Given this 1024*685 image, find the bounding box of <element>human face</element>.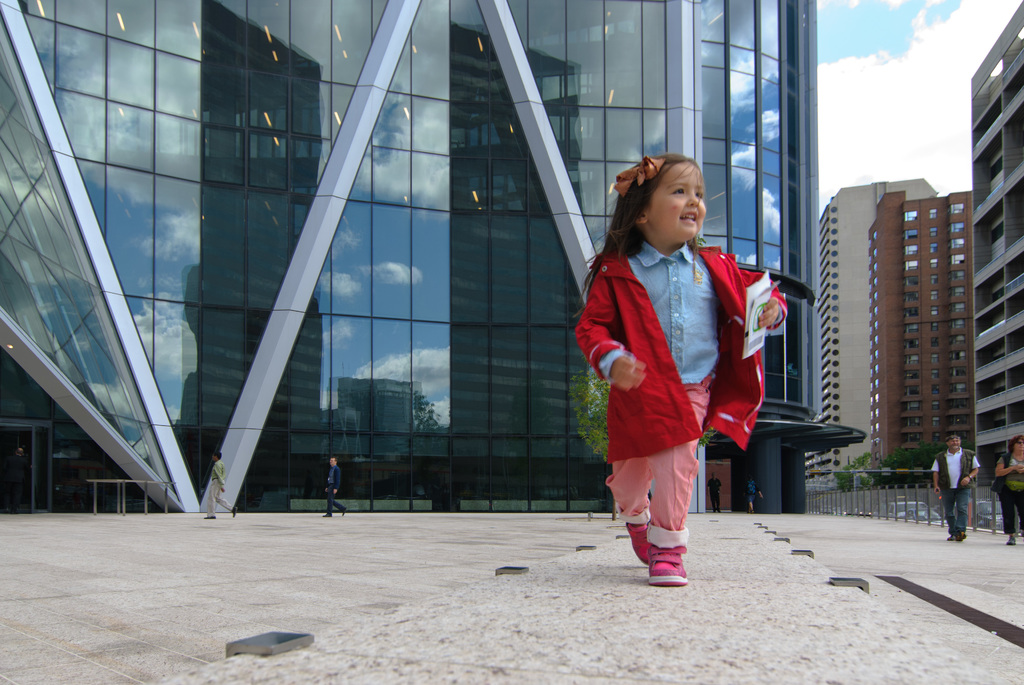
947:437:961:449.
